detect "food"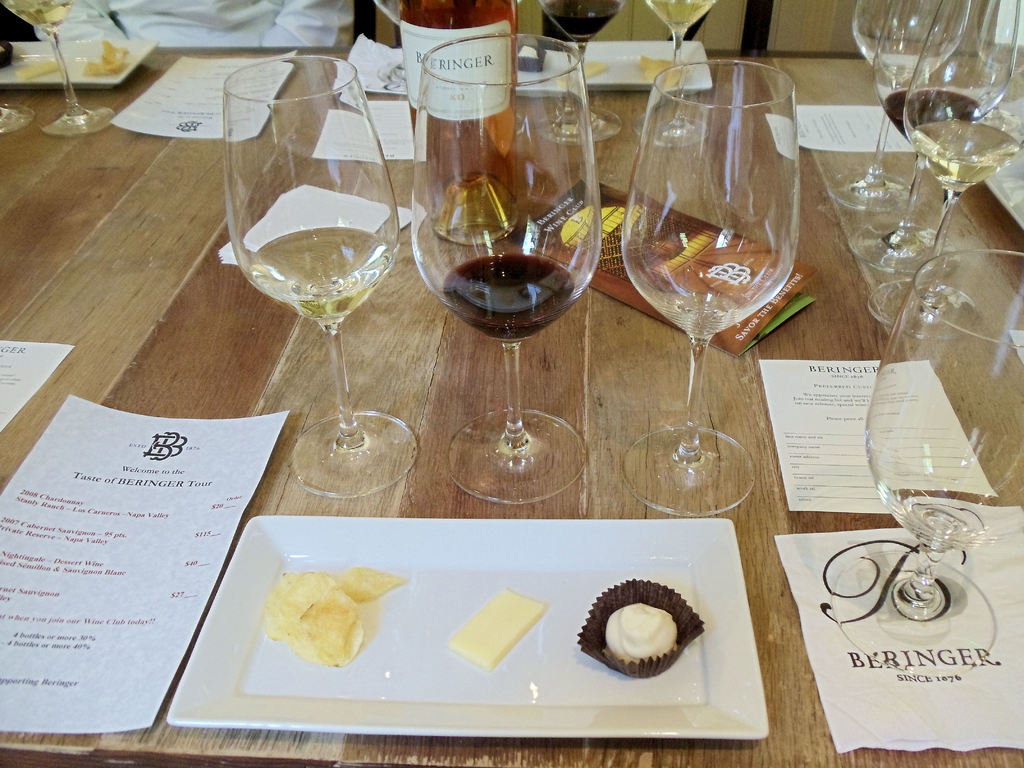
{"x1": 445, "y1": 586, "x2": 543, "y2": 671}
